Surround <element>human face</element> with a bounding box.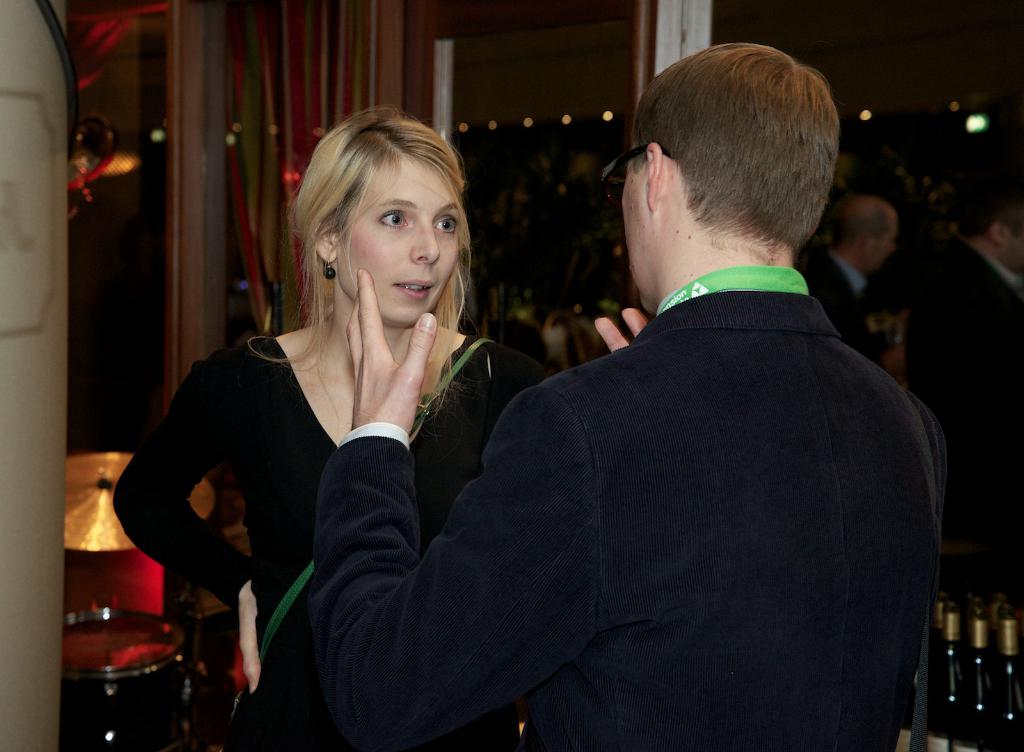
(623,141,650,314).
